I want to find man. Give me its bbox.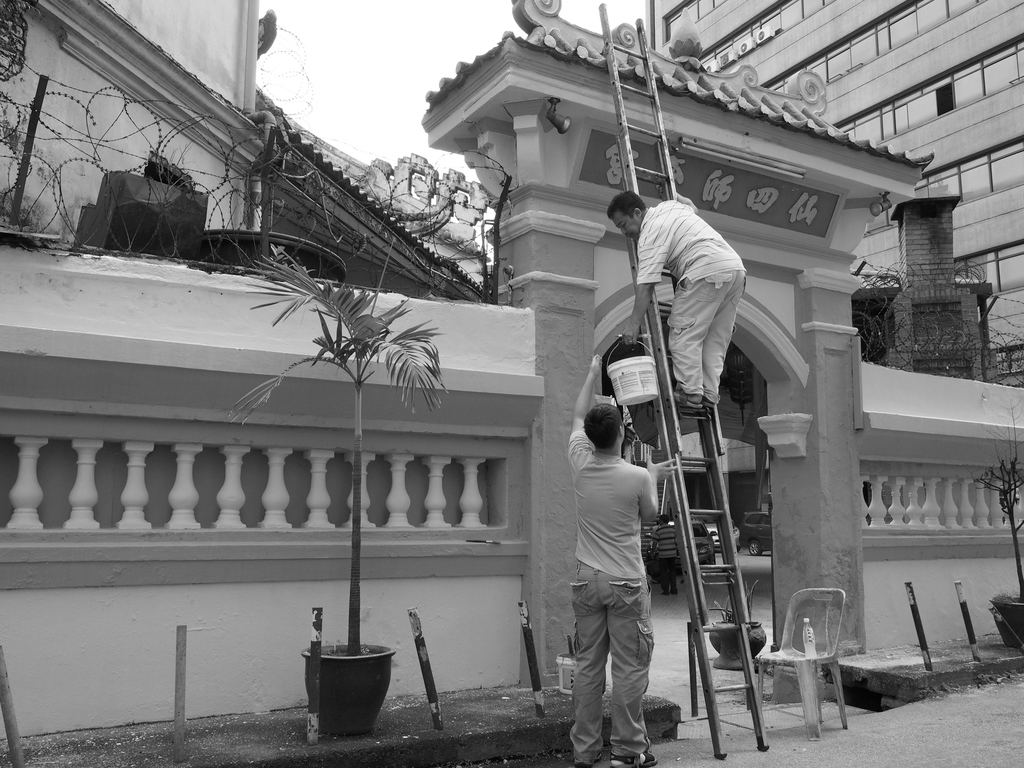
box(552, 372, 678, 757).
